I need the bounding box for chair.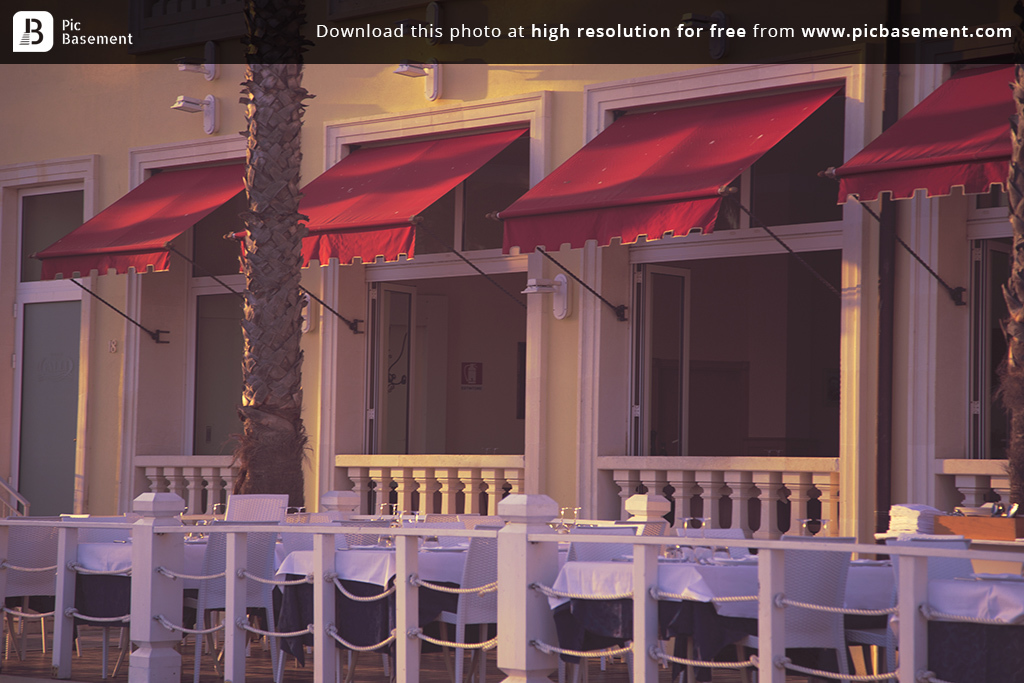
Here it is: [left=559, top=523, right=639, bottom=559].
